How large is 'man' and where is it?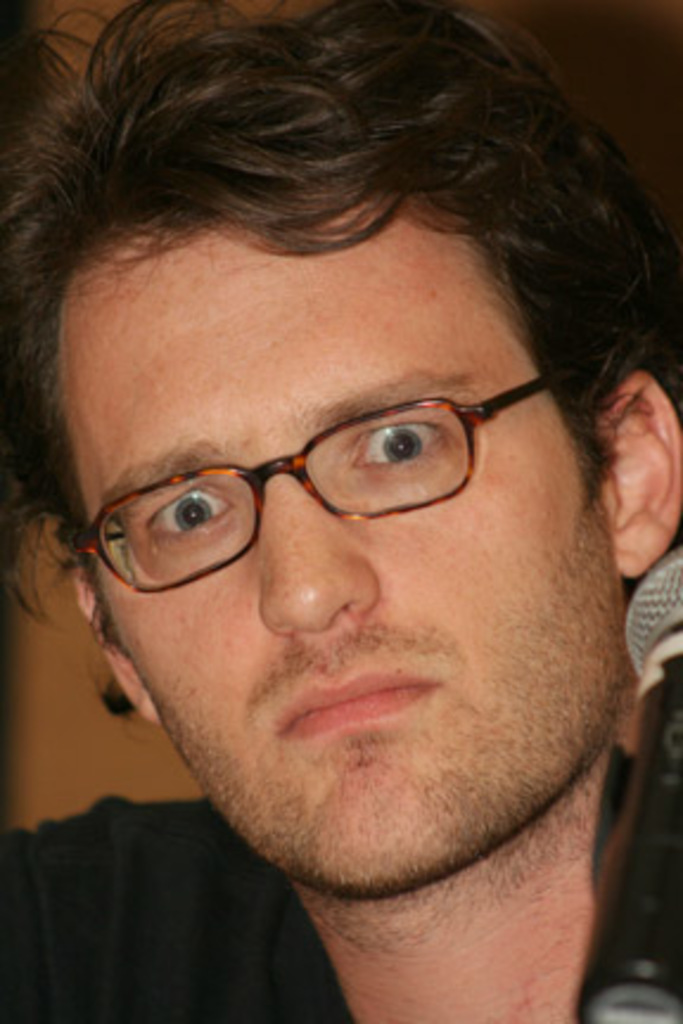
Bounding box: 0:0:682:991.
